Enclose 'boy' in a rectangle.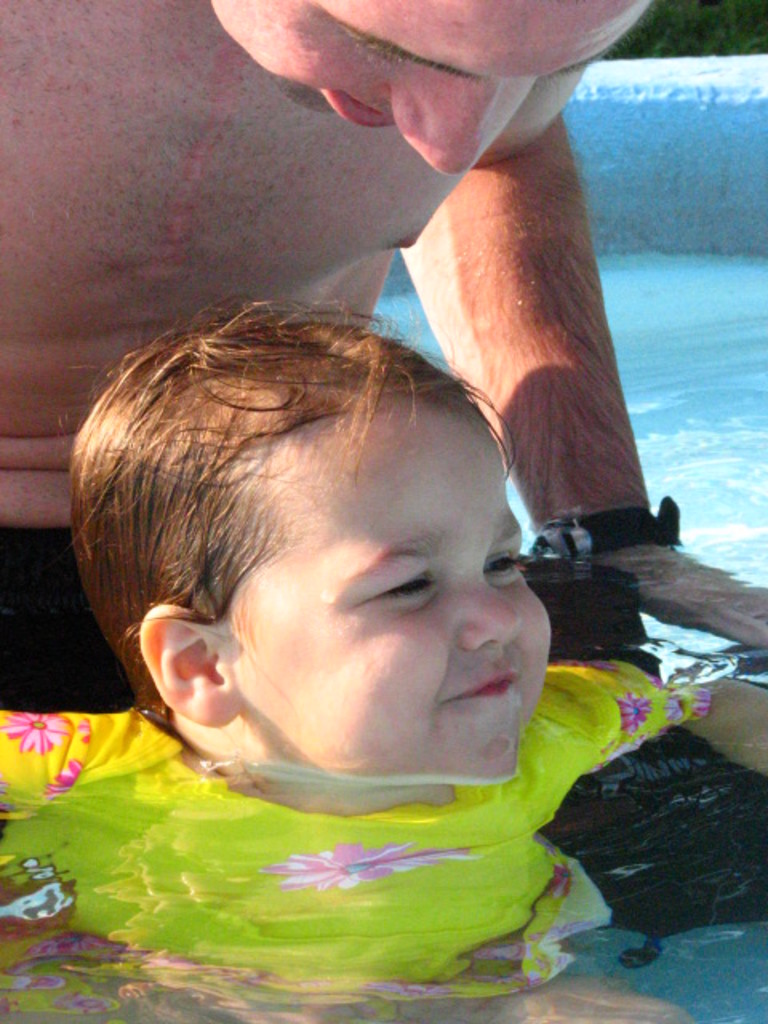
rect(0, 301, 766, 1022).
